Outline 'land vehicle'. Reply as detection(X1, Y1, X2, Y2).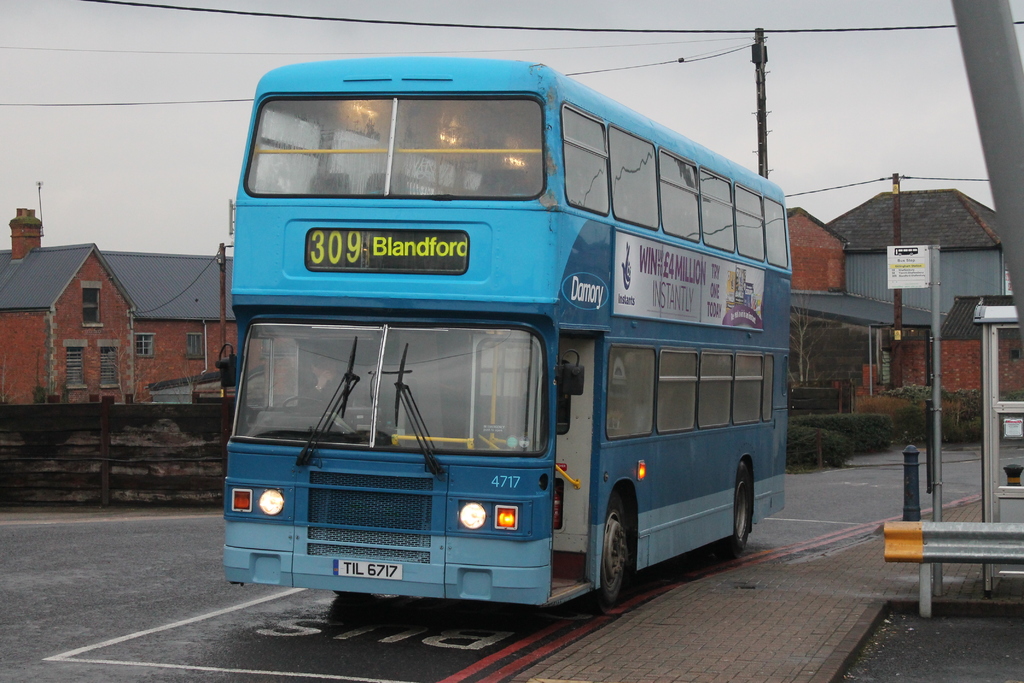
detection(211, 75, 816, 638).
